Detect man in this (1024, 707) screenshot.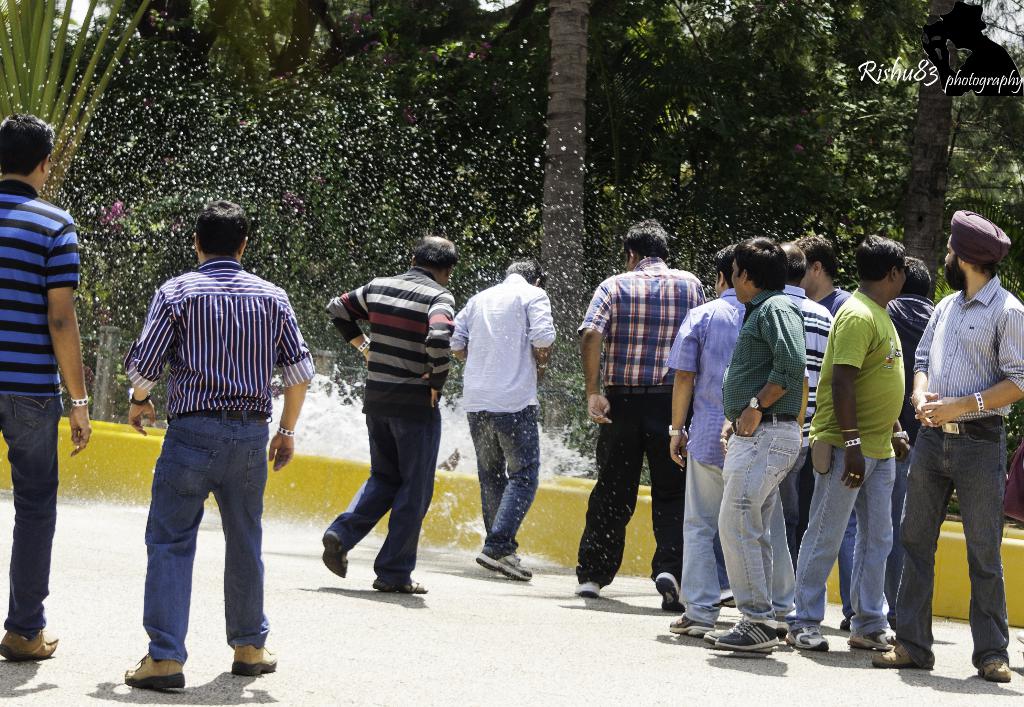
Detection: 661/240/748/649.
